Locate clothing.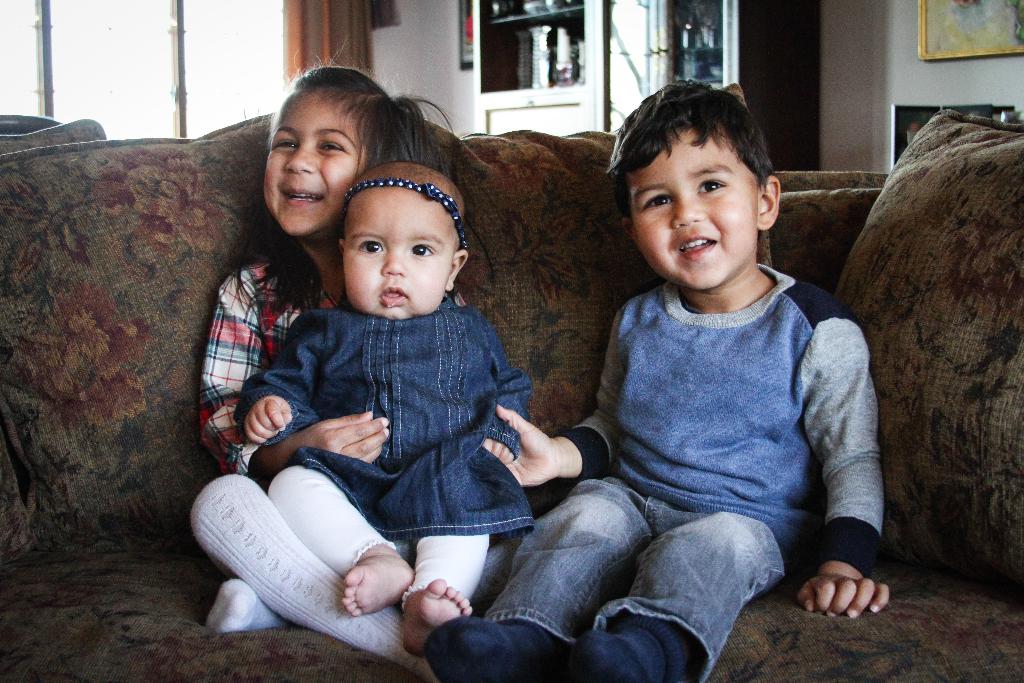
Bounding box: (x1=187, y1=258, x2=522, y2=673).
